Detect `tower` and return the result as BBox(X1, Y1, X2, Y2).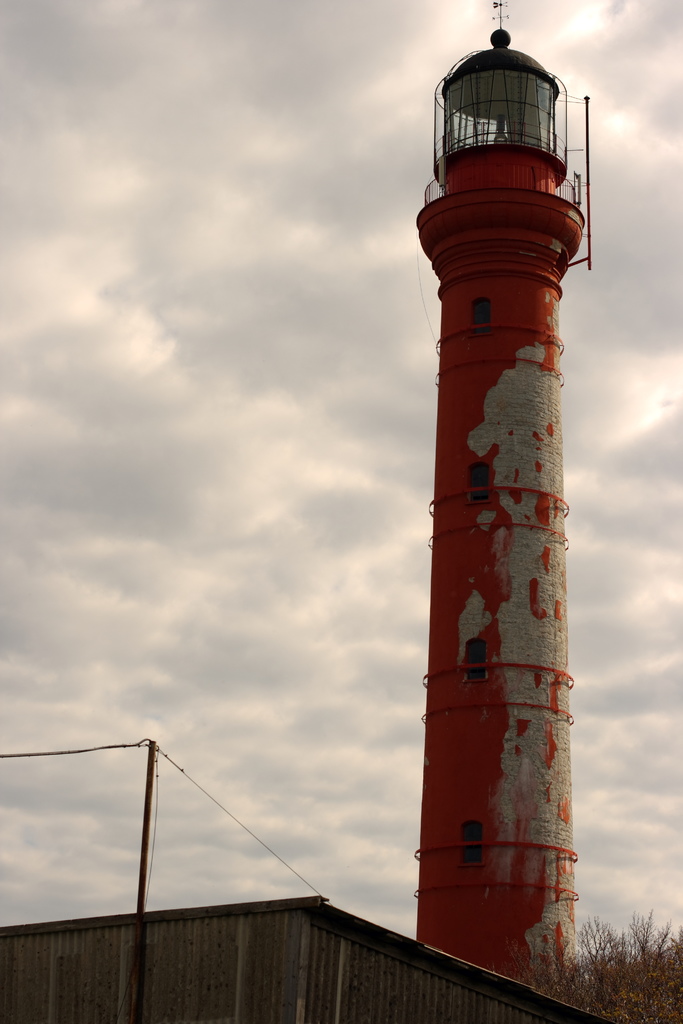
BBox(384, 0, 607, 1023).
